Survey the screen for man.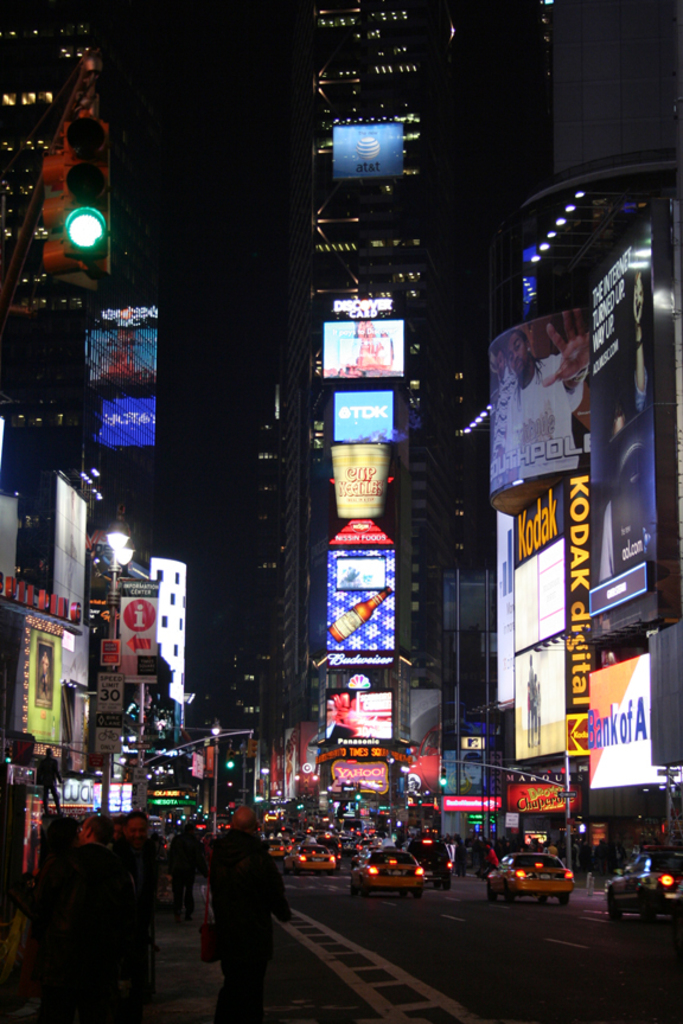
Survey found: crop(79, 809, 113, 844).
